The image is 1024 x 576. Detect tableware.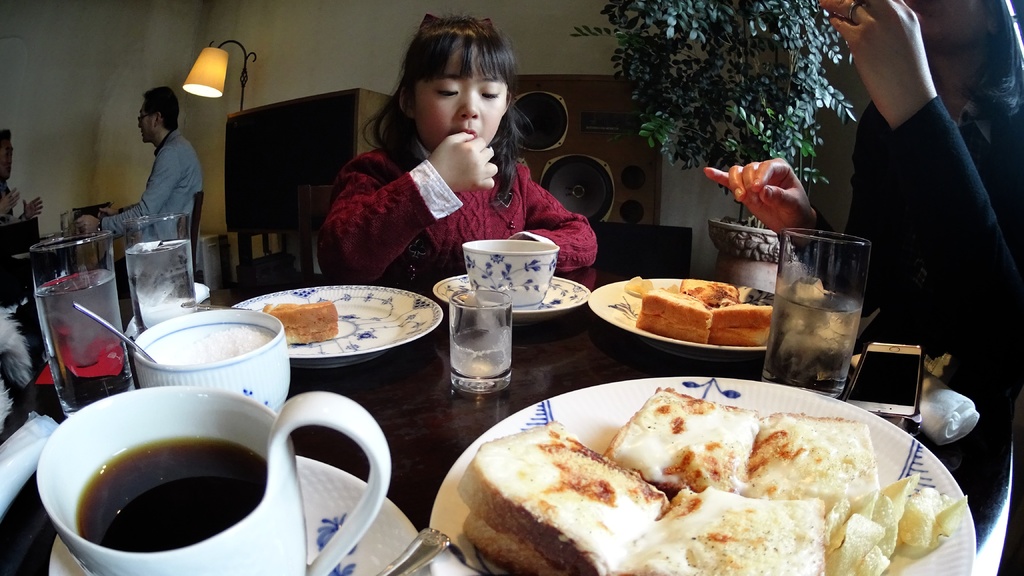
Detection: box(428, 267, 588, 322).
